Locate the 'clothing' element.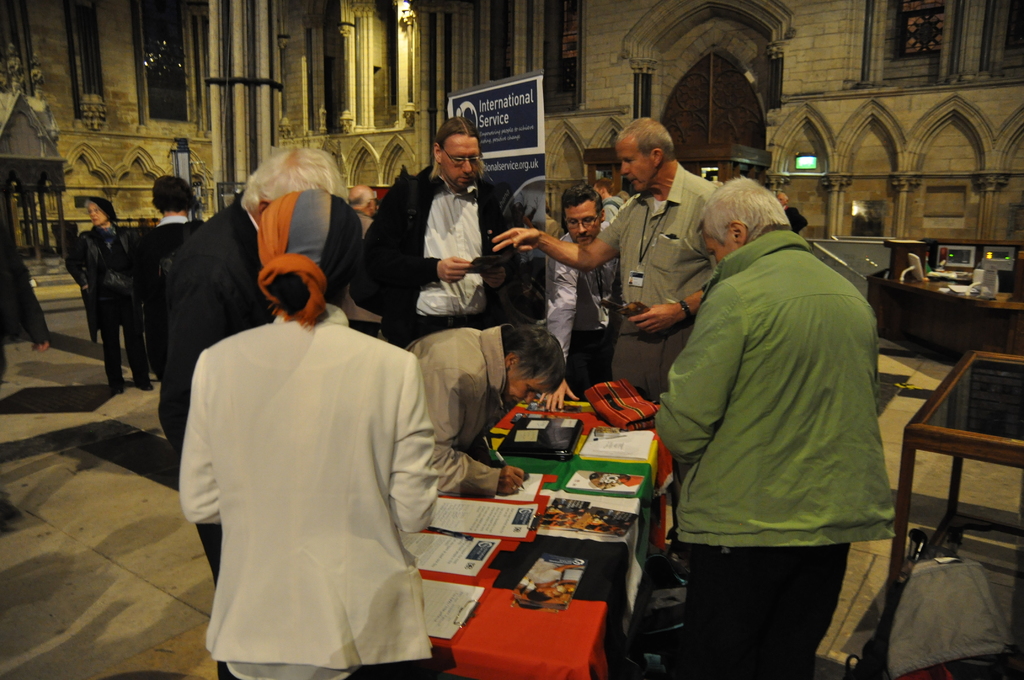
Element bbox: region(356, 181, 500, 341).
